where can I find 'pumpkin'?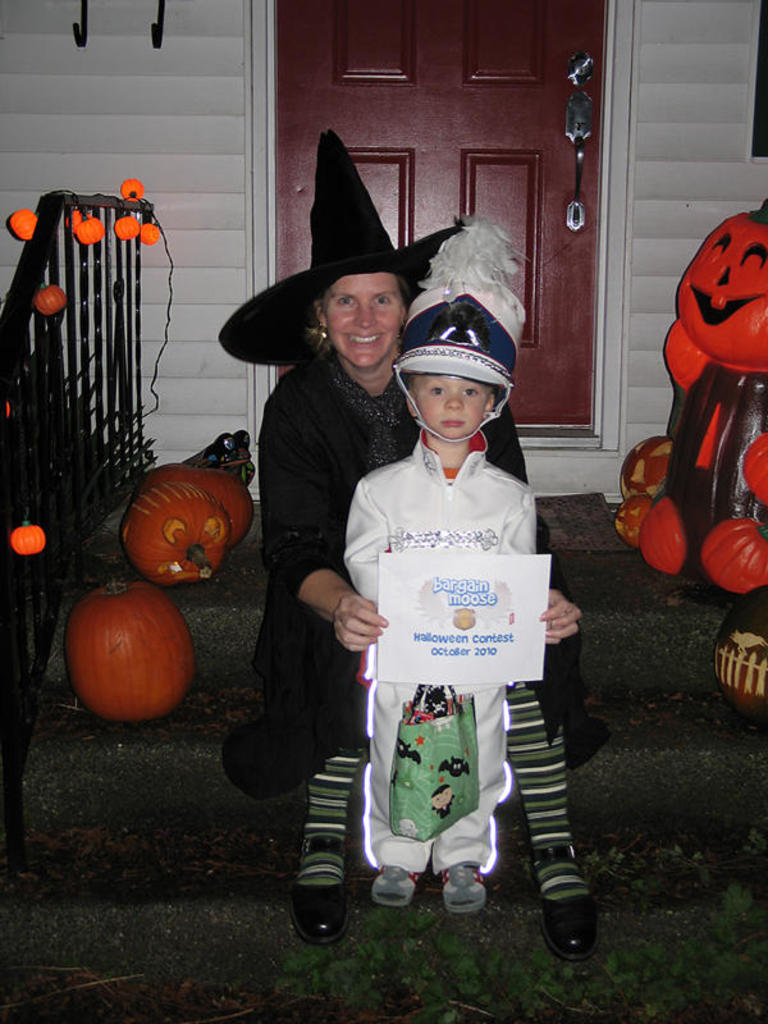
You can find it at left=122, top=174, right=141, bottom=204.
